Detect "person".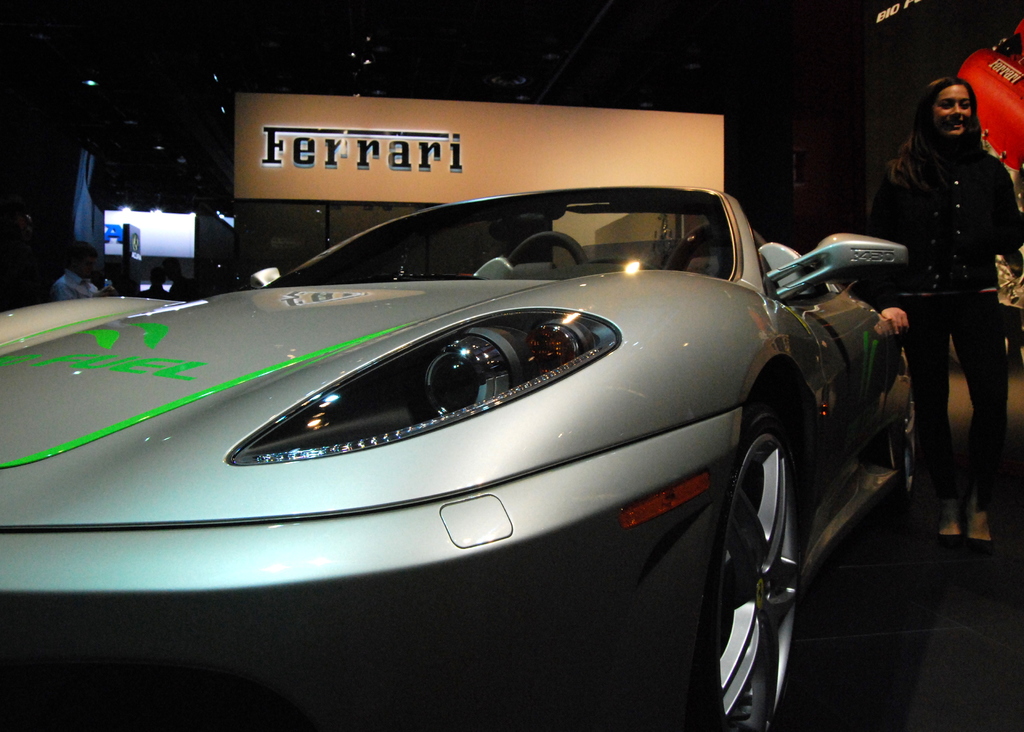
Detected at 884:41:1023:470.
